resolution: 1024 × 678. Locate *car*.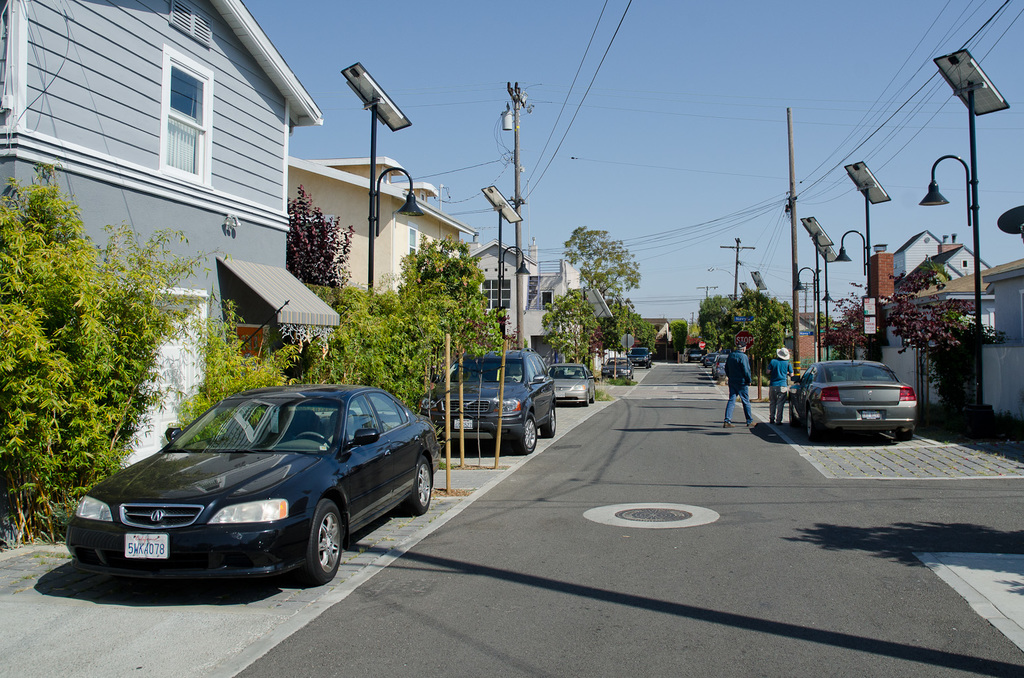
[left=708, top=350, right=728, bottom=374].
